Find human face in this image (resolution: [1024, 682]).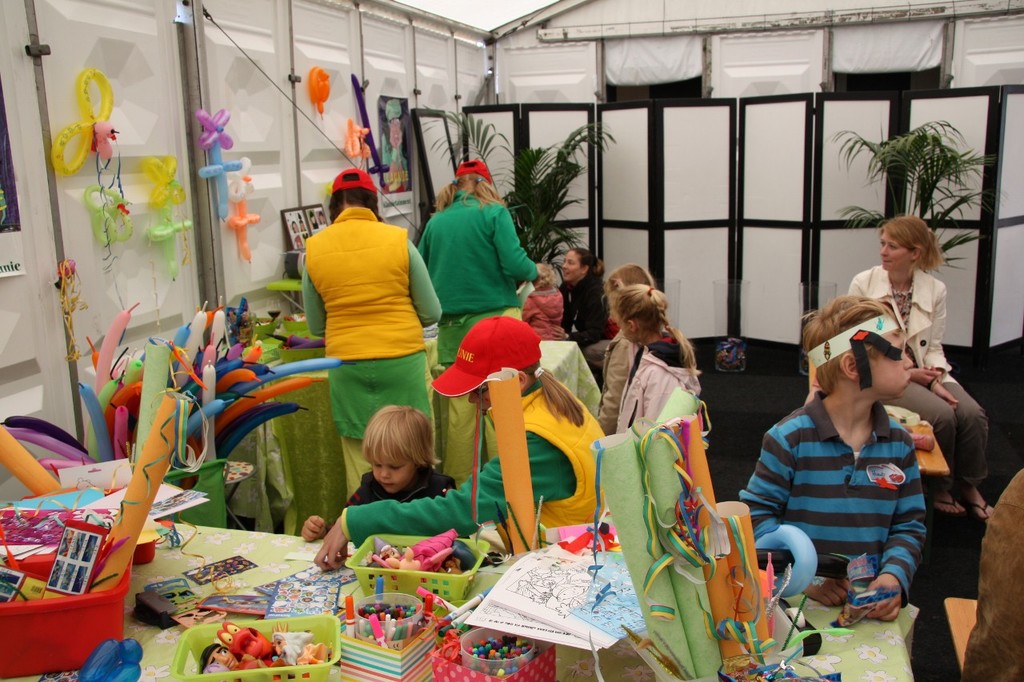
box=[878, 231, 915, 270].
